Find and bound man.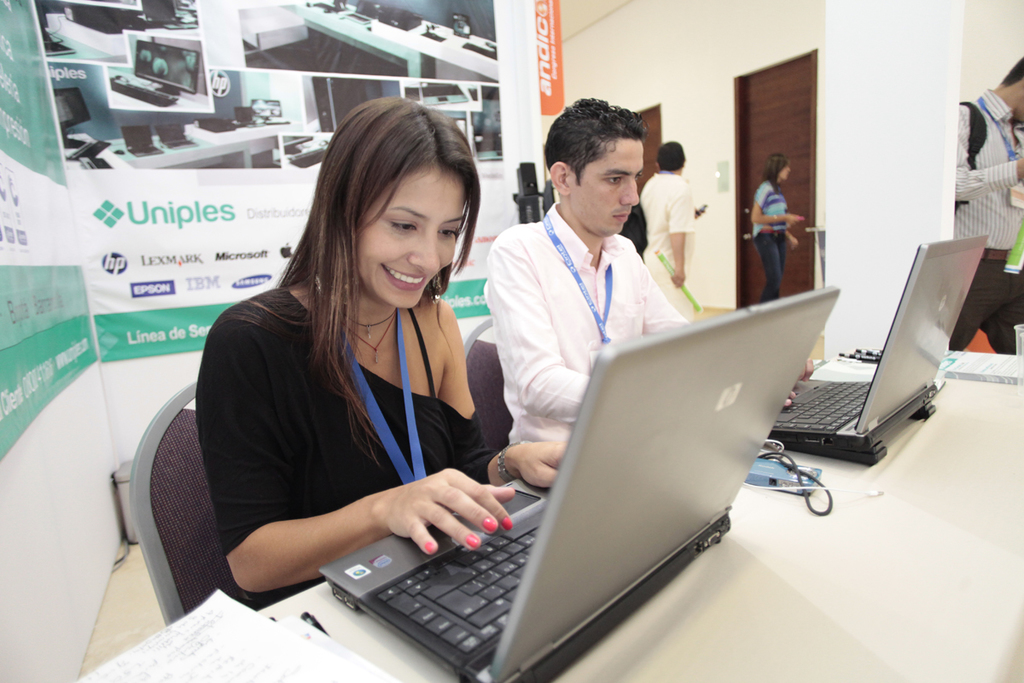
Bound: pyautogui.locateOnScreen(468, 108, 748, 530).
